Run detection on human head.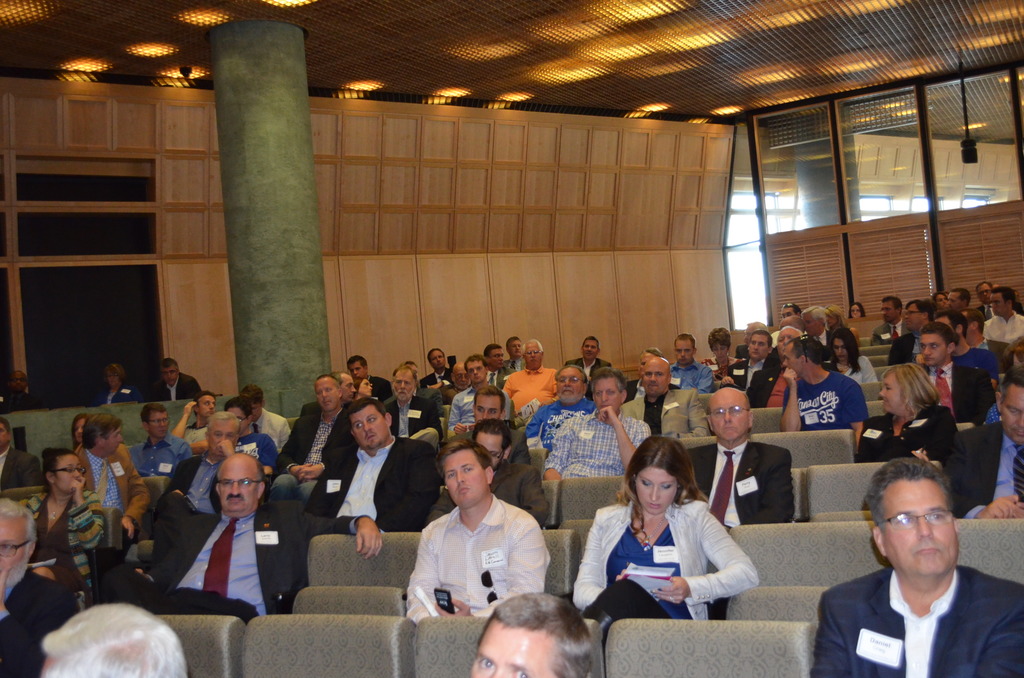
Result: rect(637, 345, 661, 370).
